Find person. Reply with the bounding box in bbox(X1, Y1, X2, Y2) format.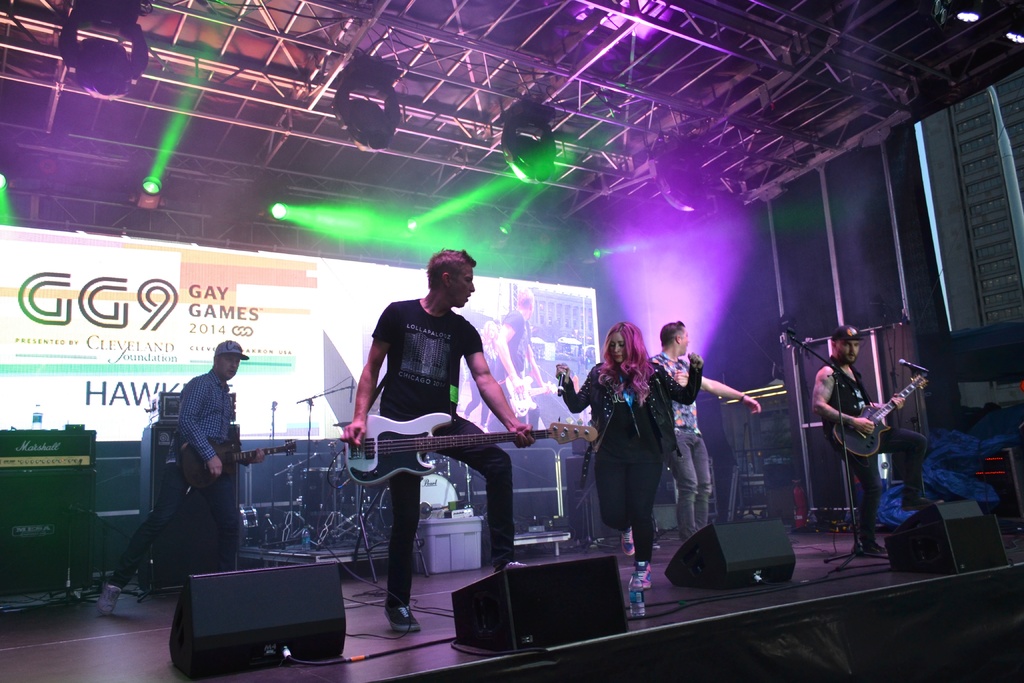
bbox(556, 323, 703, 591).
